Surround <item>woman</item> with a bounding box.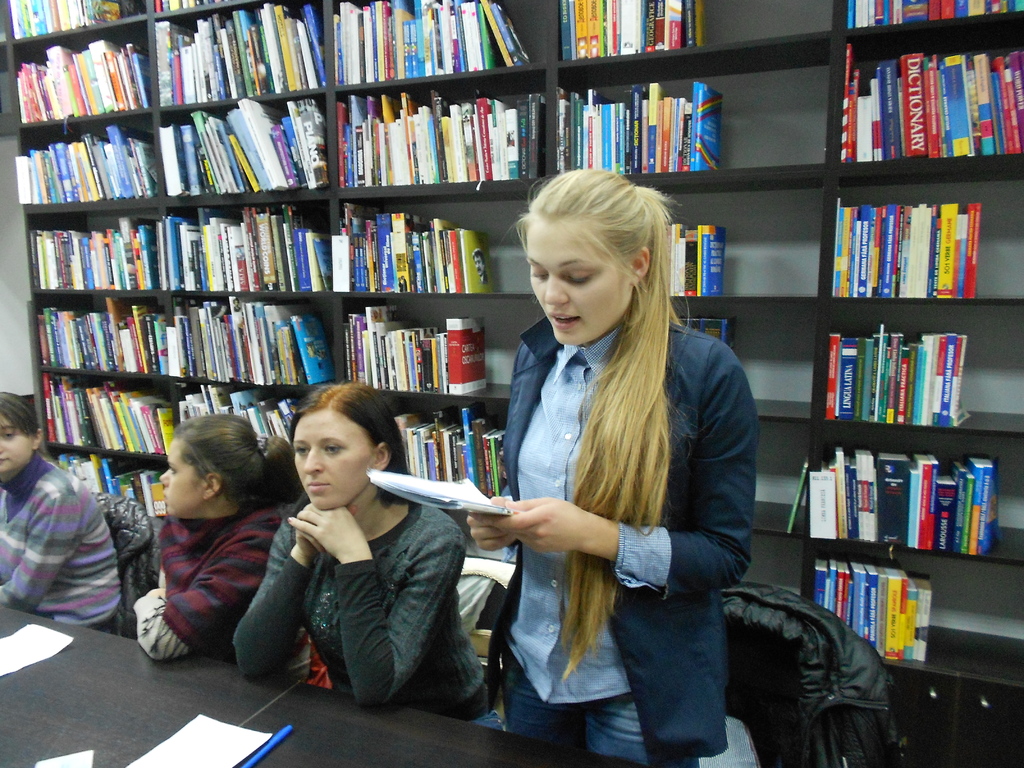
458:154:758:767.
